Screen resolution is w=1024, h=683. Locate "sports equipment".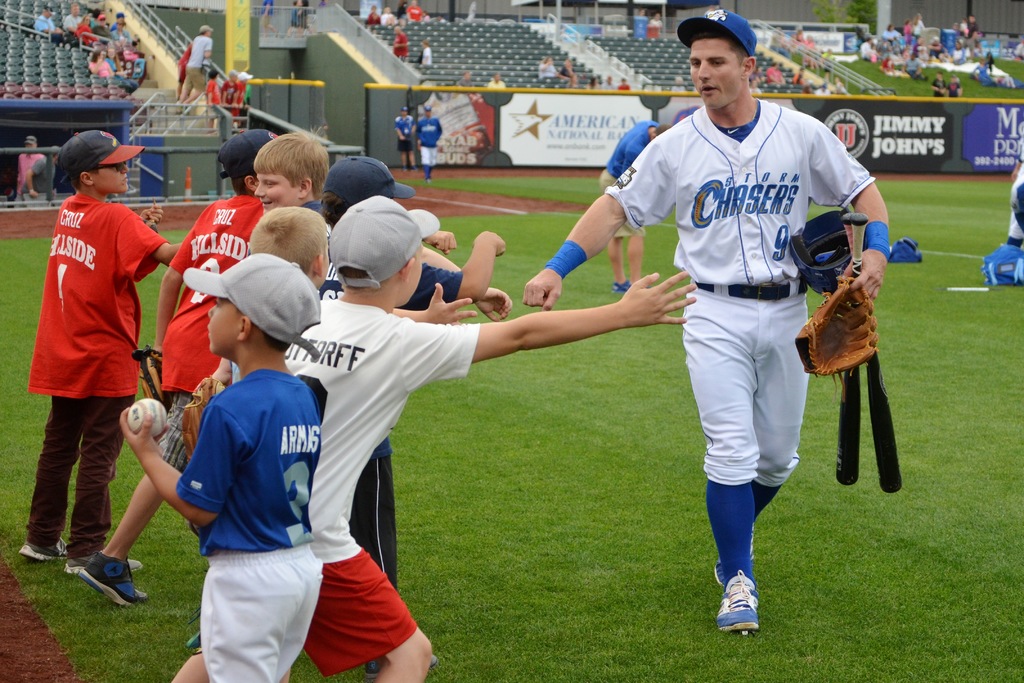
186:632:207:657.
